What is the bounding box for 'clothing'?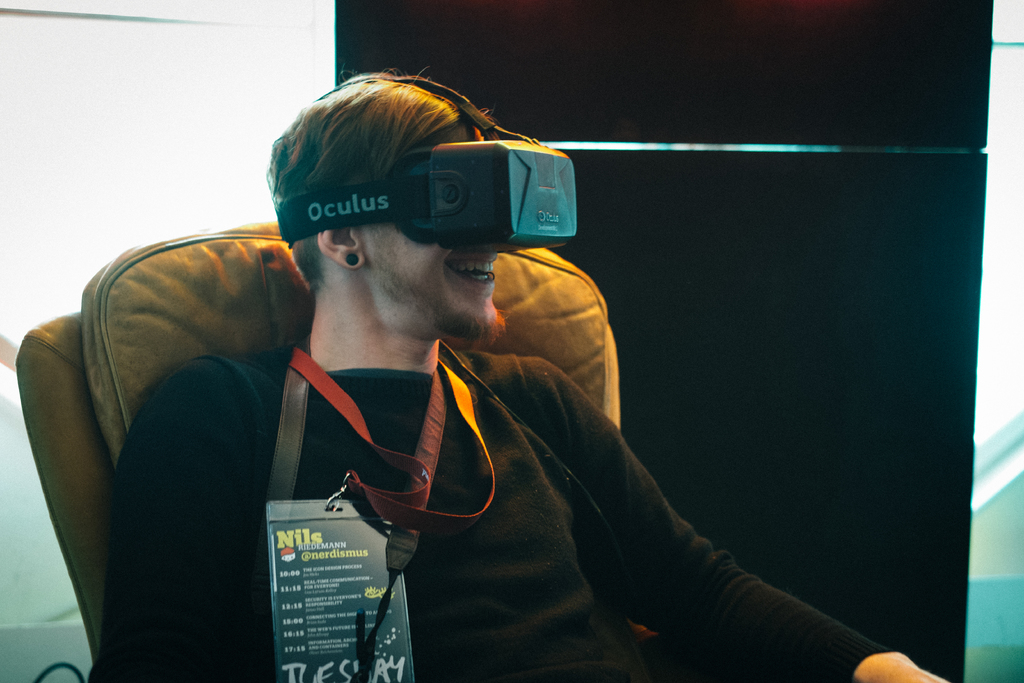
[85,334,899,682].
